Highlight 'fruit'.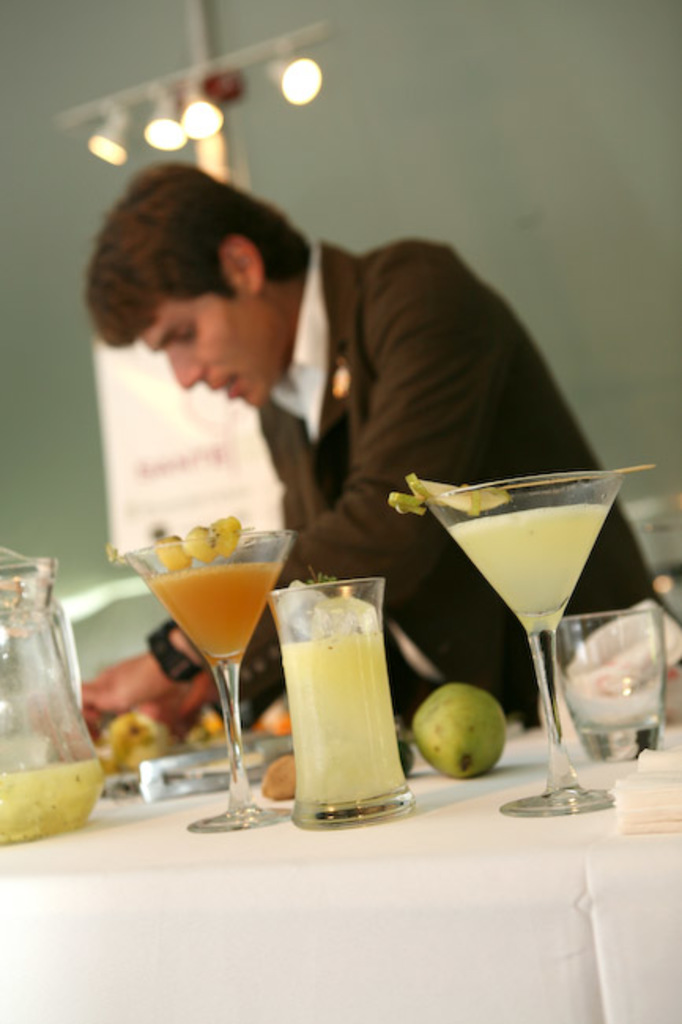
Highlighted region: left=417, top=665, right=521, bottom=786.
